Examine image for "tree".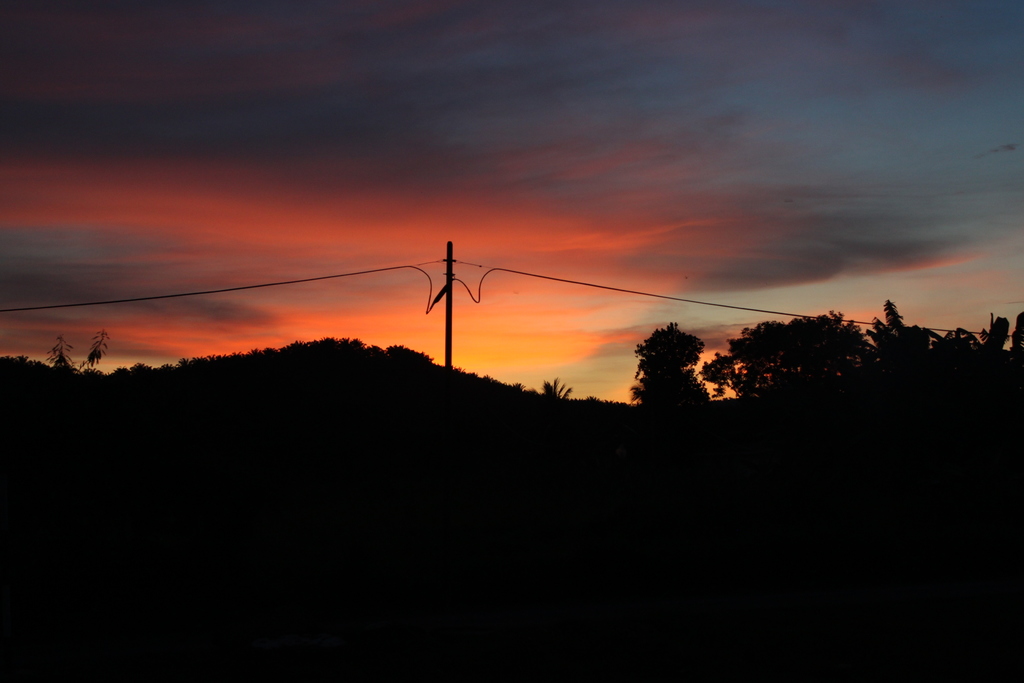
Examination result: detection(618, 317, 698, 418).
